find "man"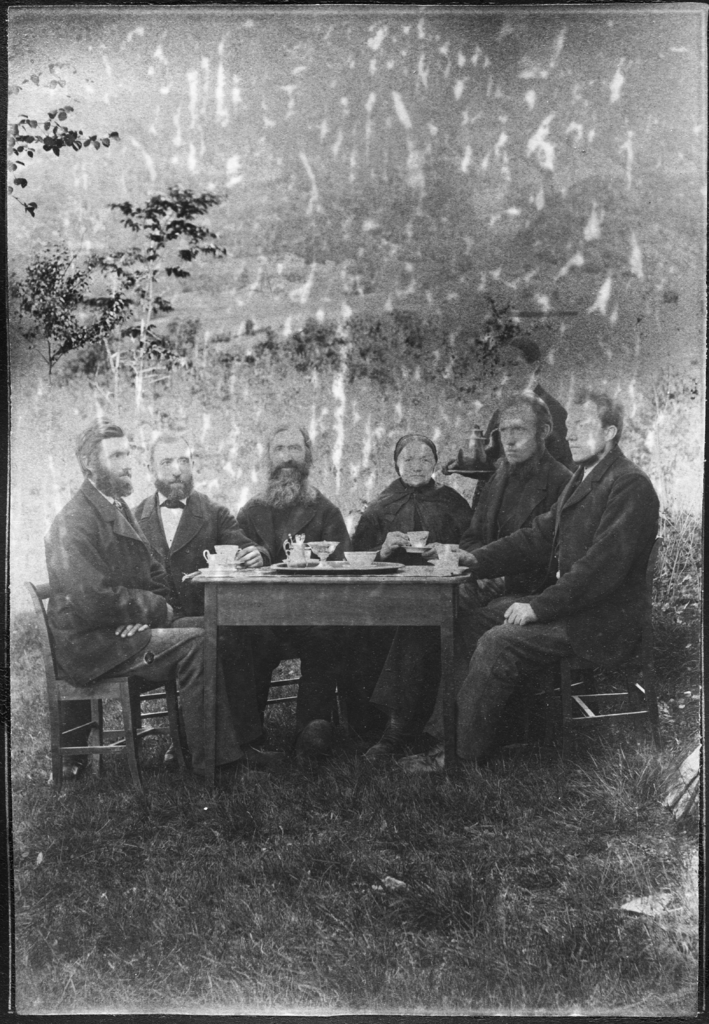
crop(127, 428, 253, 732)
